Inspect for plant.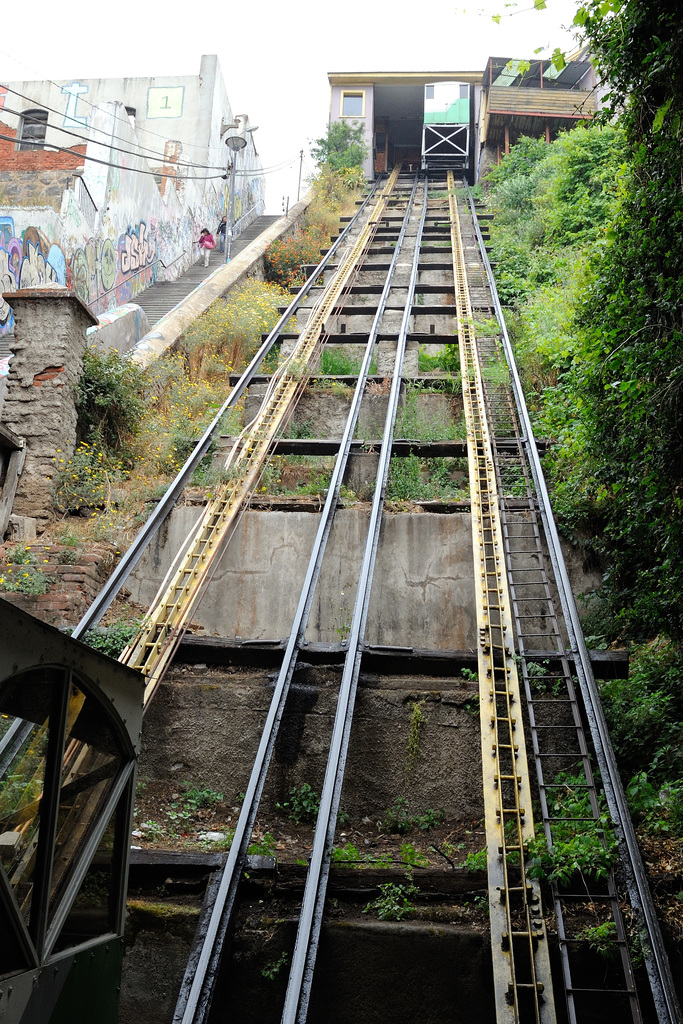
Inspection: bbox(360, 868, 429, 924).
